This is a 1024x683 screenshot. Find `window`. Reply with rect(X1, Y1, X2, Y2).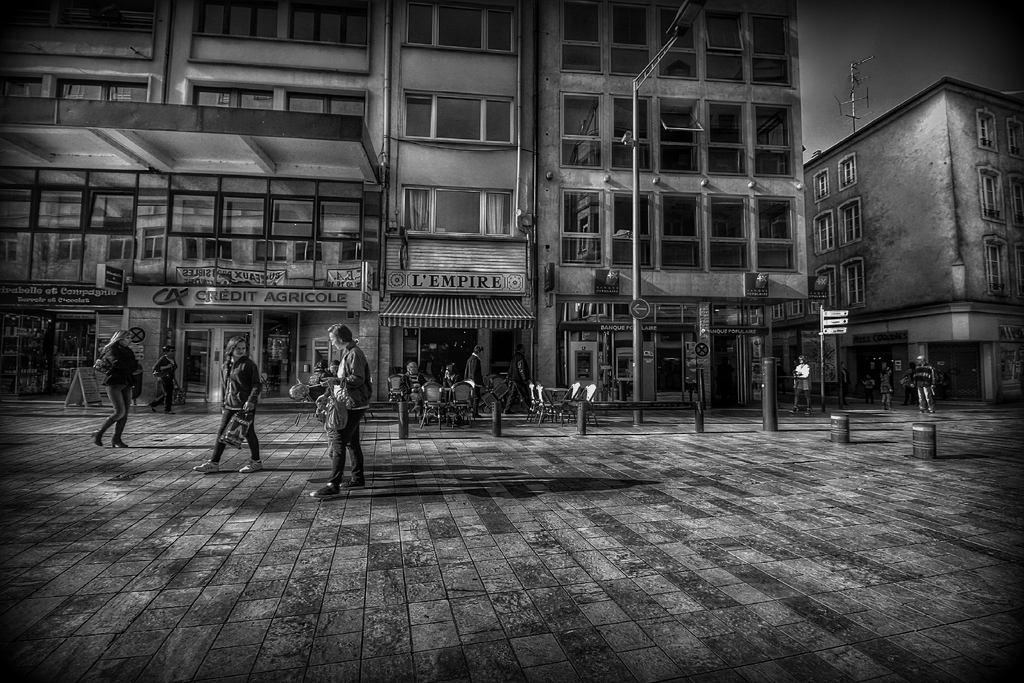
rect(1005, 120, 1023, 160).
